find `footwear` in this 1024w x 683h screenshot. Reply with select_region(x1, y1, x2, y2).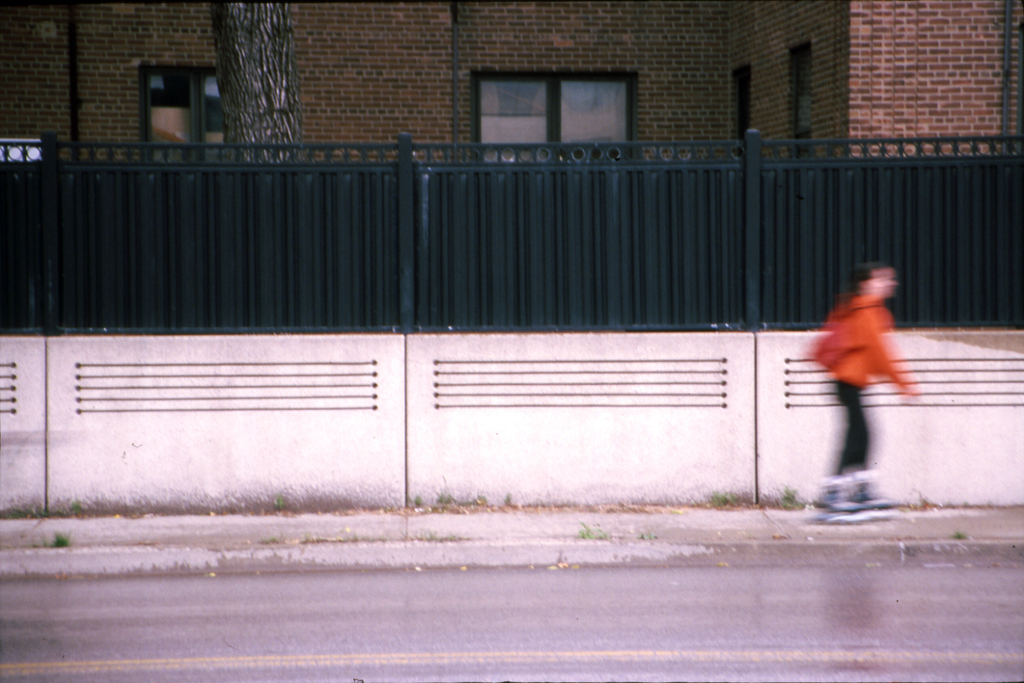
select_region(848, 475, 899, 515).
